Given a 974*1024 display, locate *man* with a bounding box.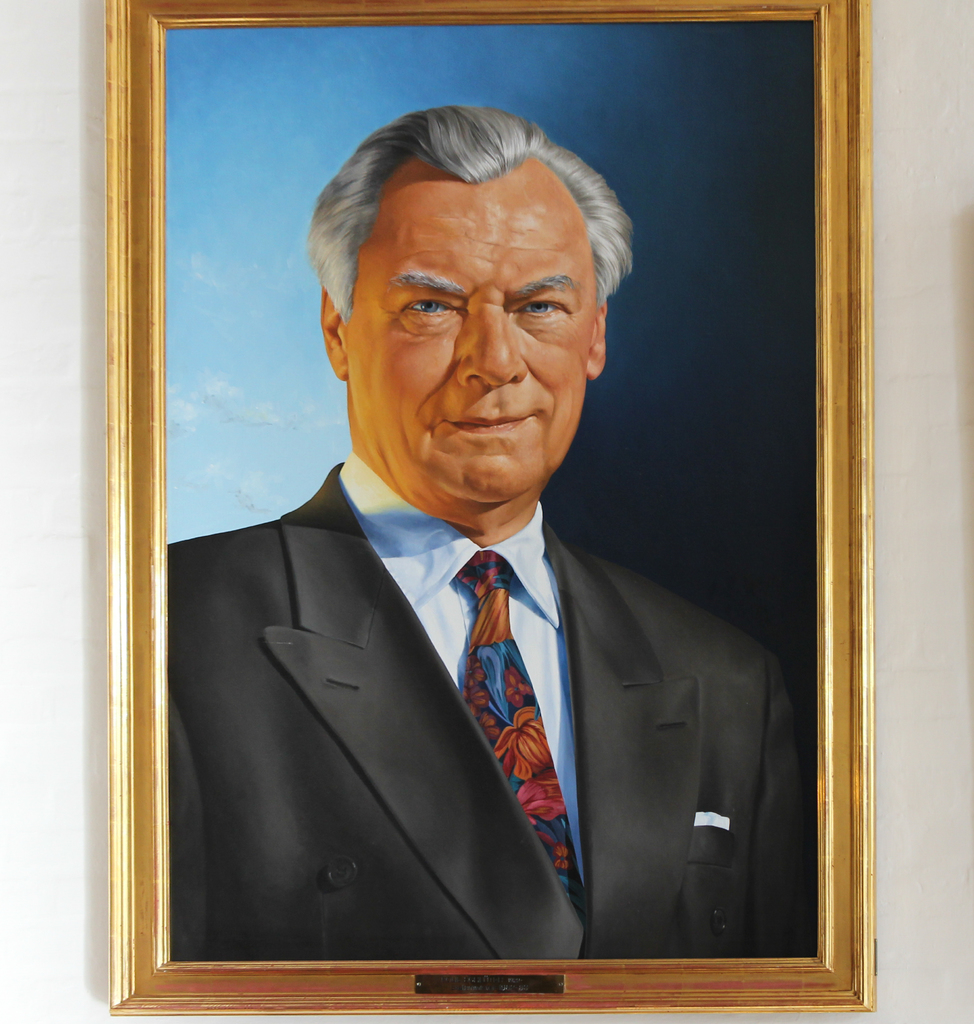
Located: Rect(170, 91, 821, 1007).
